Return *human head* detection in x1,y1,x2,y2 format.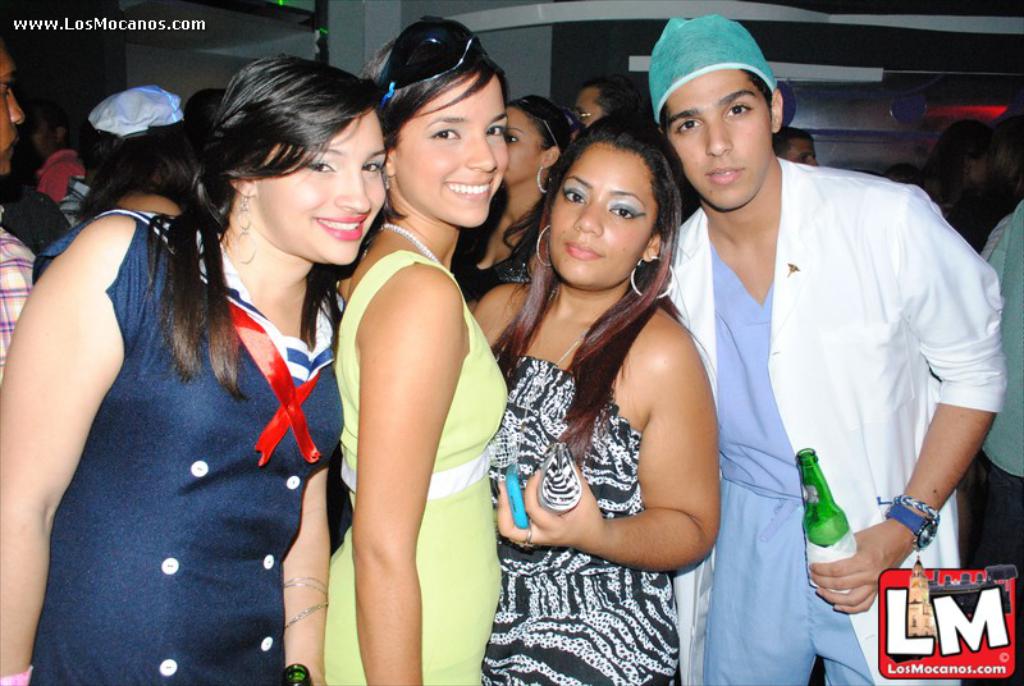
0,45,29,174.
